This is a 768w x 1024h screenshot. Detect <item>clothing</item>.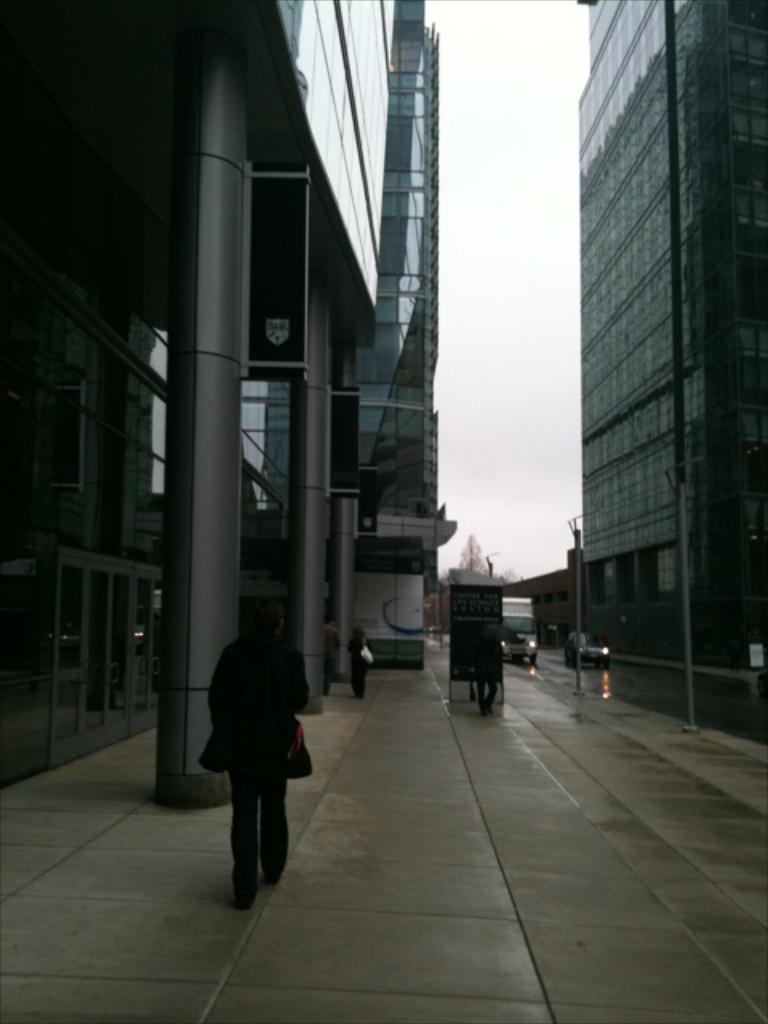
(x1=205, y1=590, x2=317, y2=869).
